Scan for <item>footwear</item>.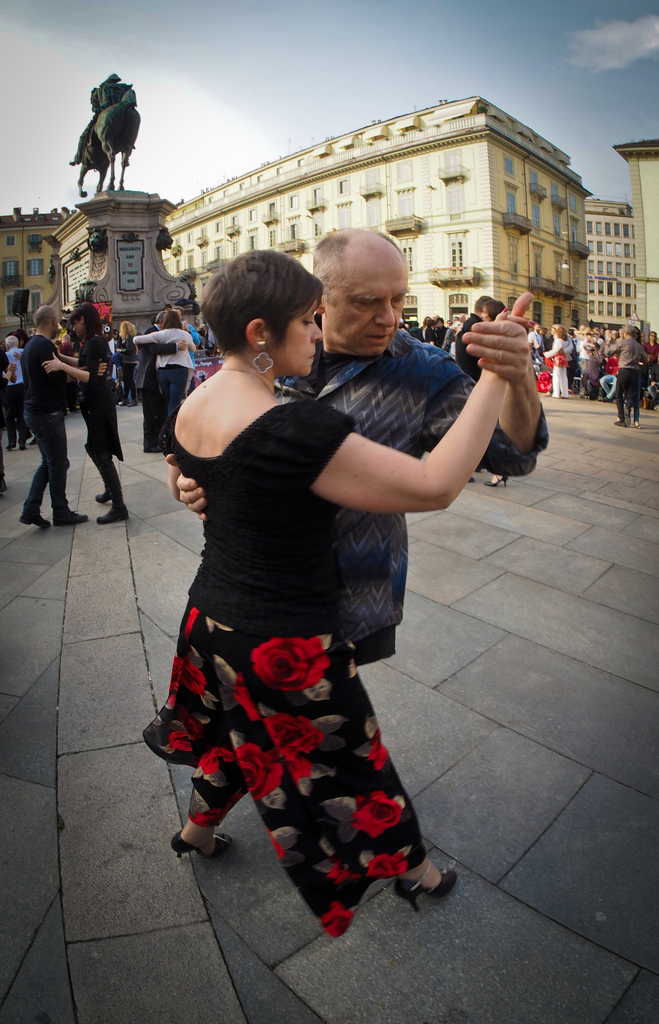
Scan result: [92, 510, 122, 524].
